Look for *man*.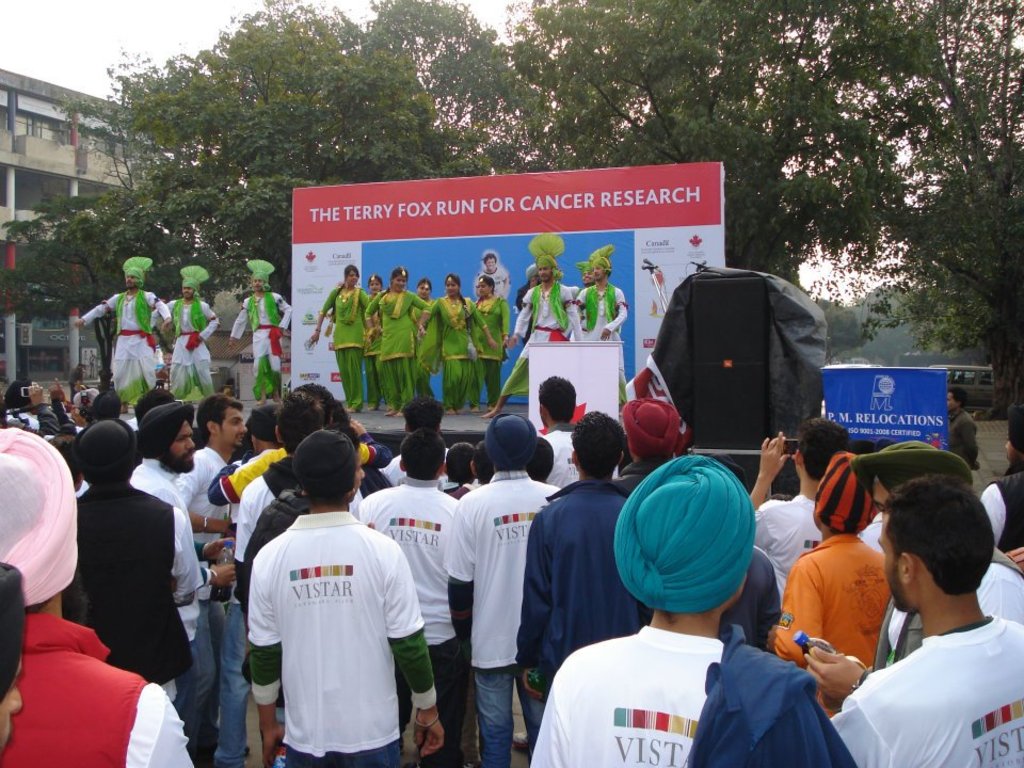
Found: (0,428,196,767).
